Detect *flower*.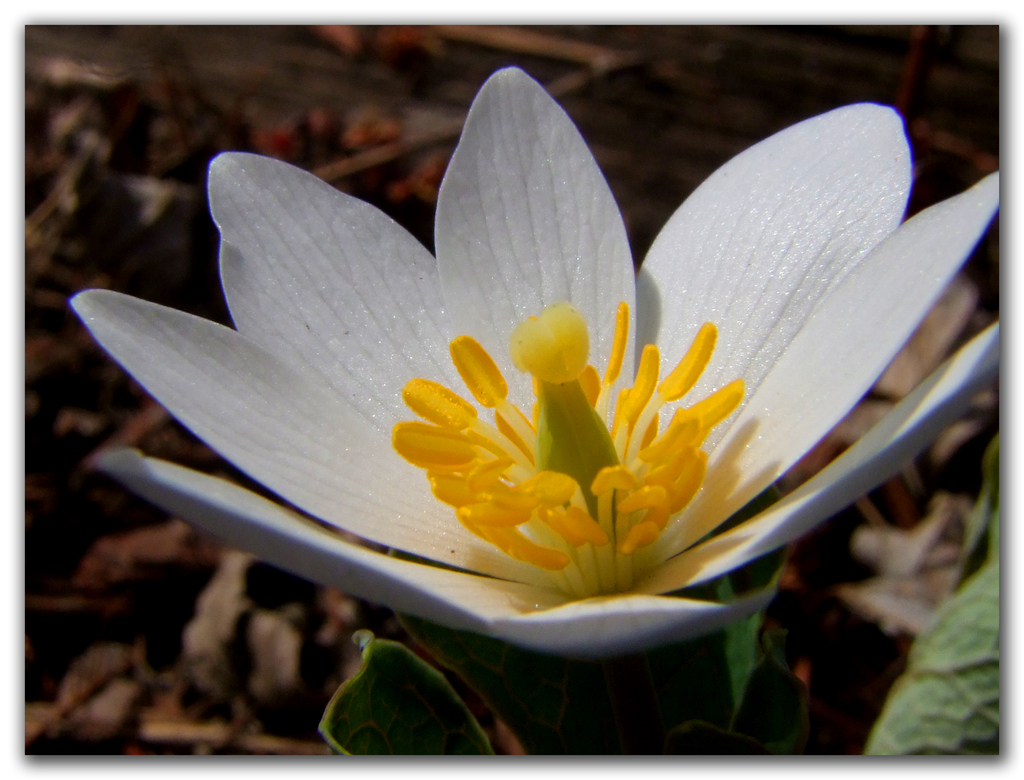
Detected at bbox=(76, 83, 947, 673).
